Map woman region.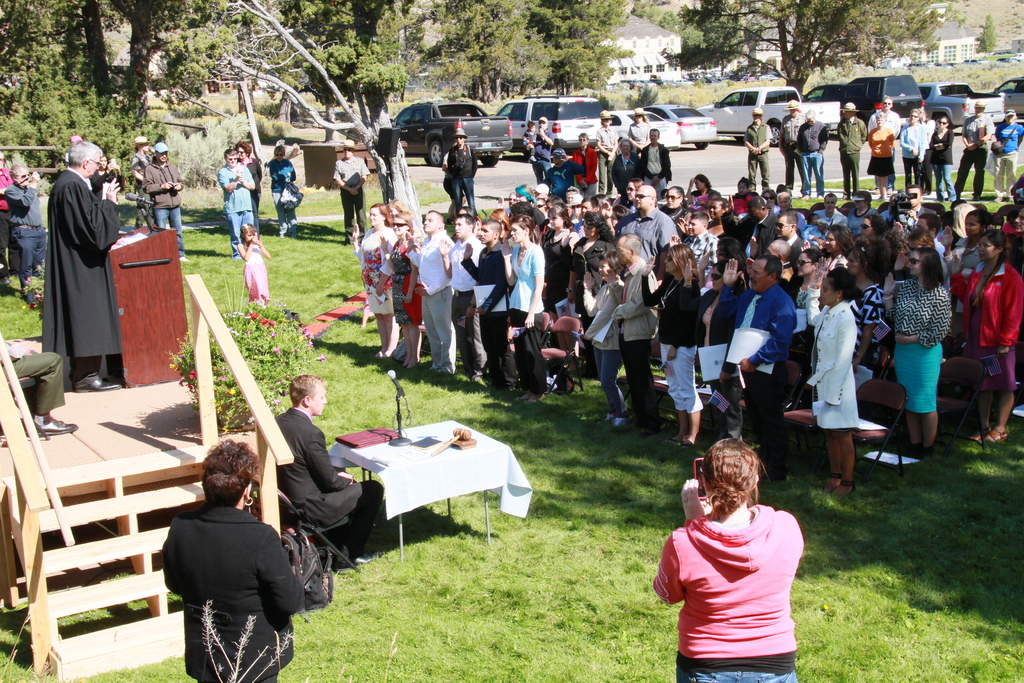
Mapped to 594:108:620:194.
